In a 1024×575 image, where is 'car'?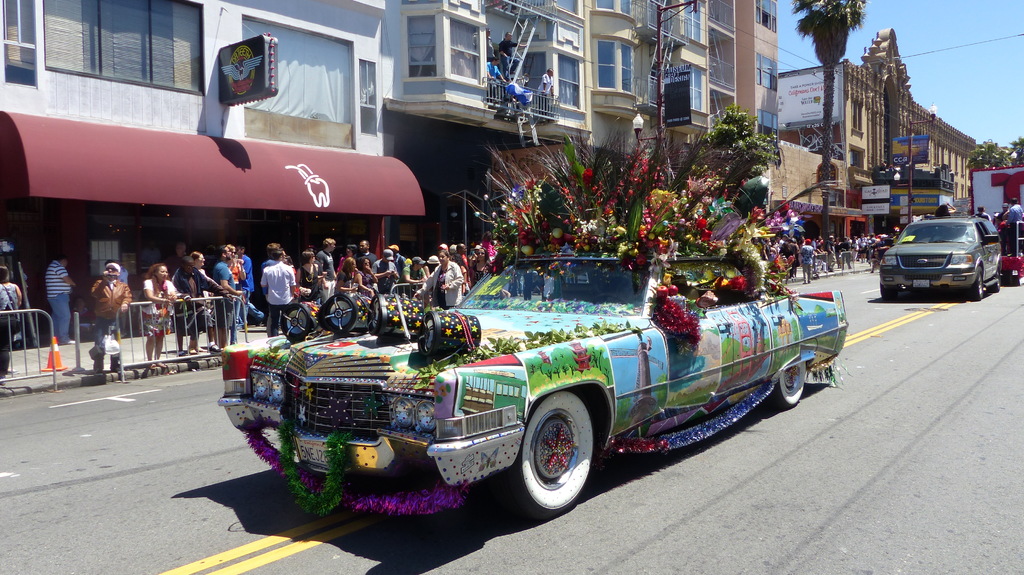
box=[876, 218, 1003, 302].
